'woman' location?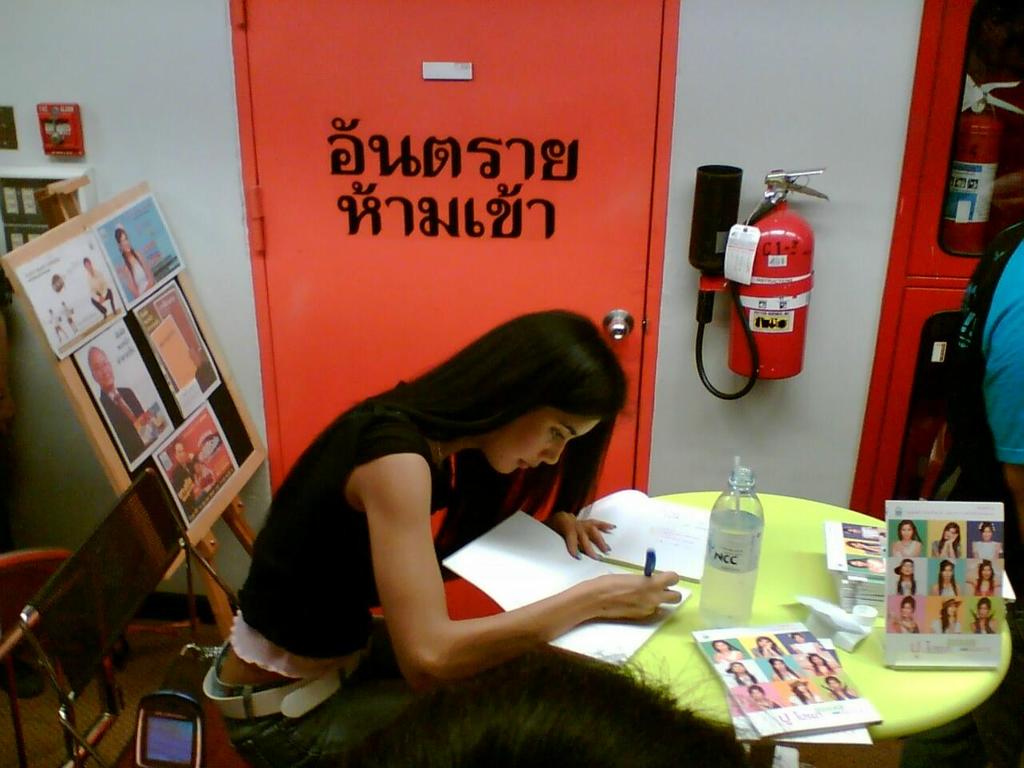
x1=750 y1=686 x2=779 y2=710
